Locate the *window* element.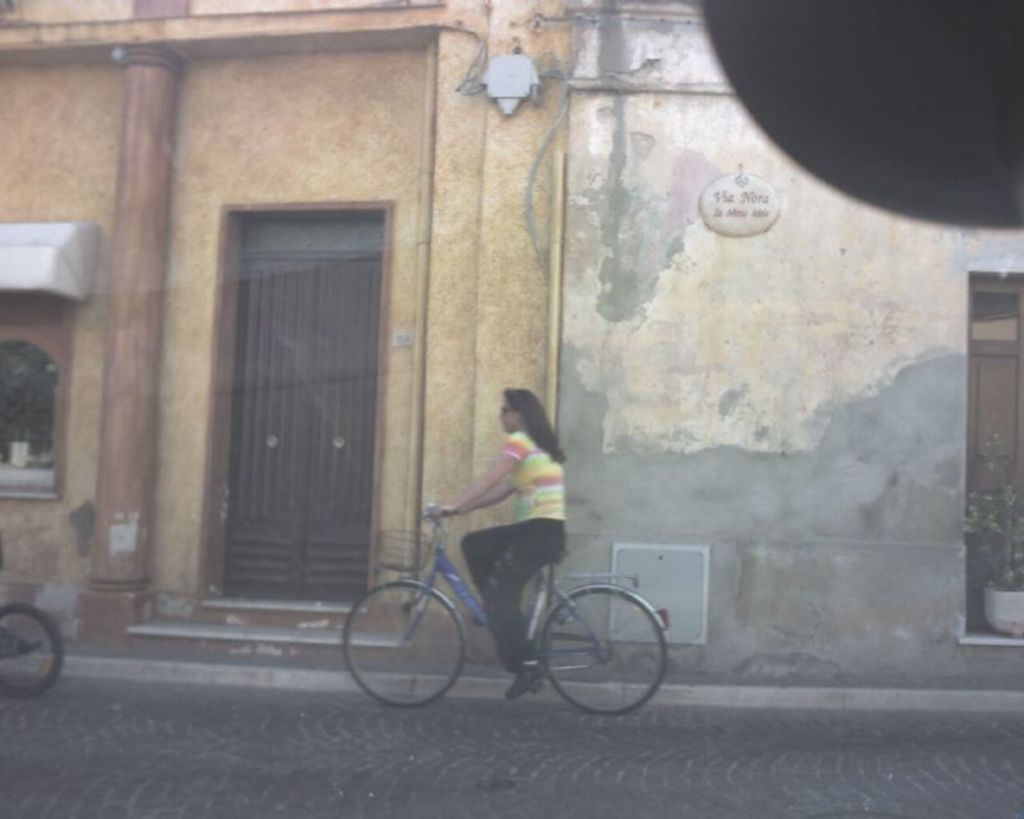
Element bbox: left=0, top=289, right=78, bottom=500.
